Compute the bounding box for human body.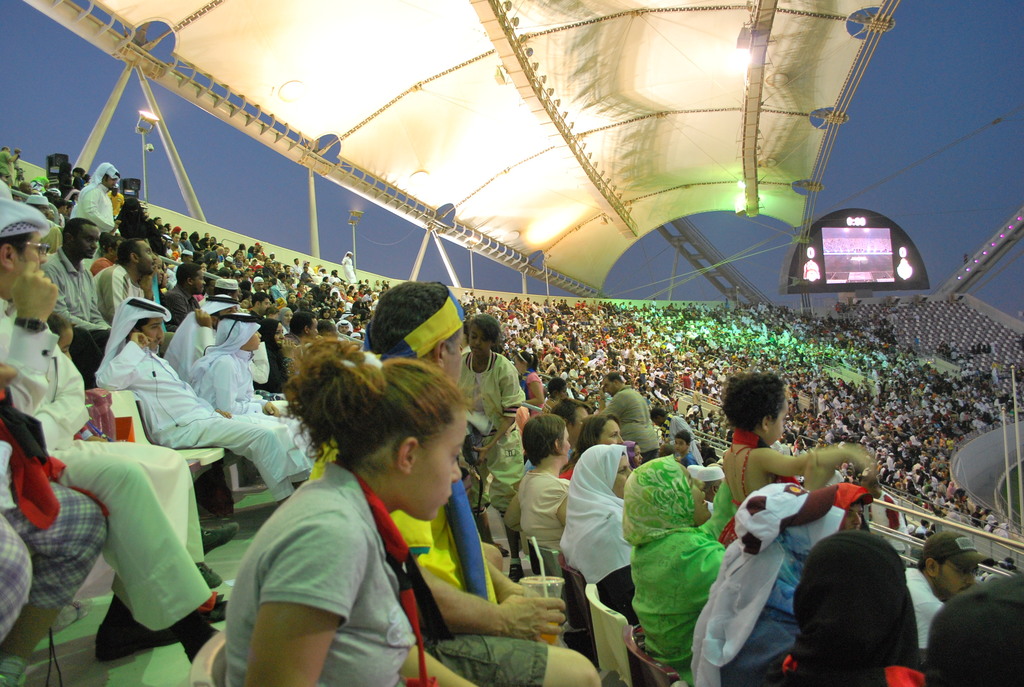
x1=464 y1=349 x2=525 y2=528.
